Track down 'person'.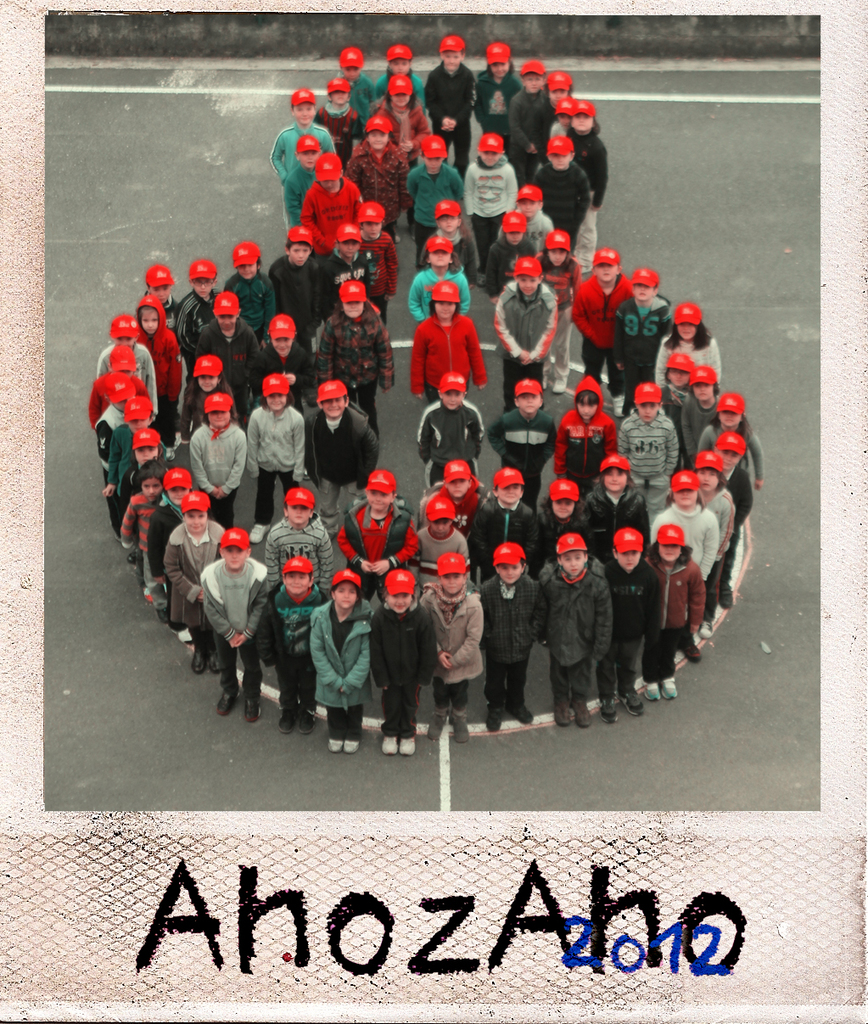
Tracked to [307, 277, 400, 443].
